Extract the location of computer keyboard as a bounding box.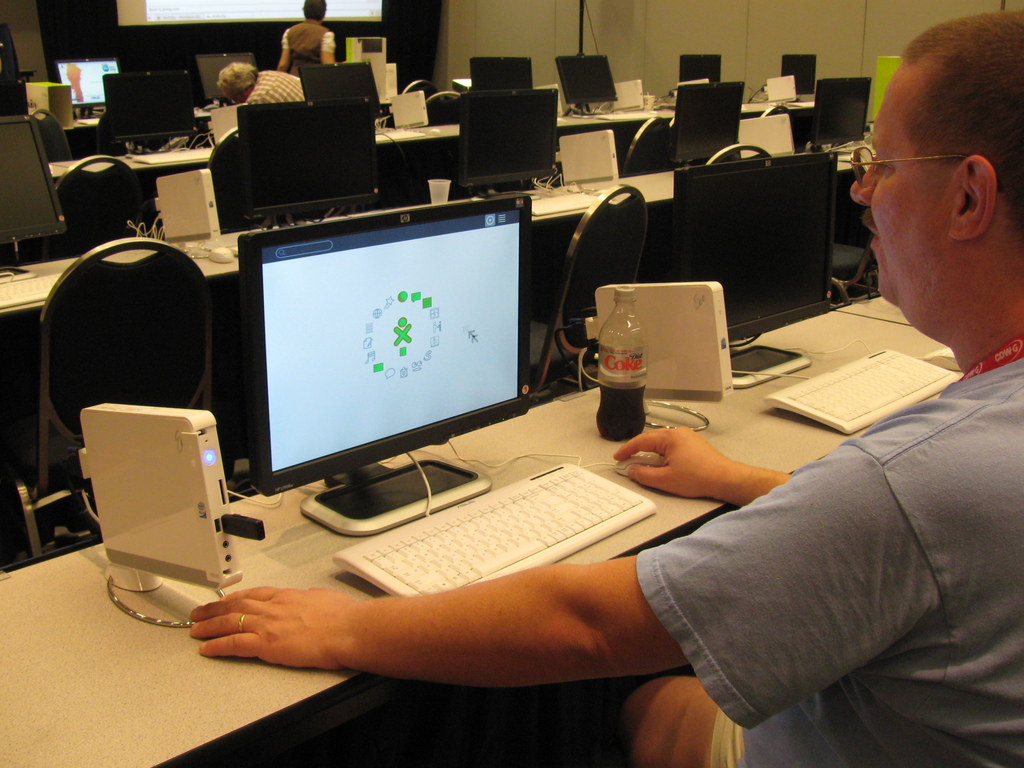
Rect(132, 139, 212, 161).
